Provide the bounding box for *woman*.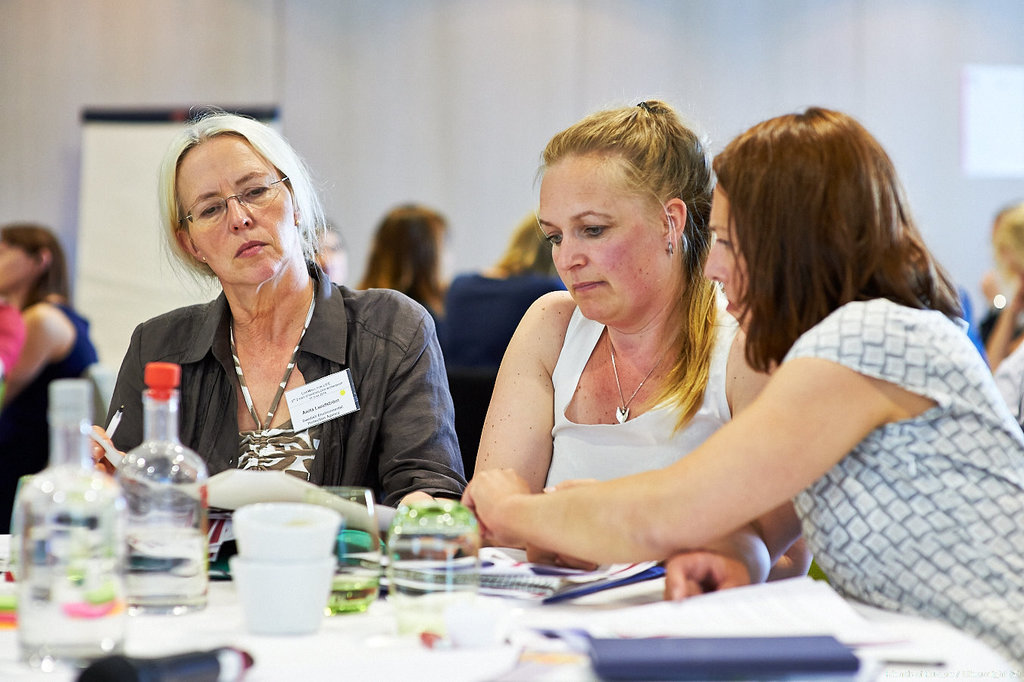
357 205 450 318.
